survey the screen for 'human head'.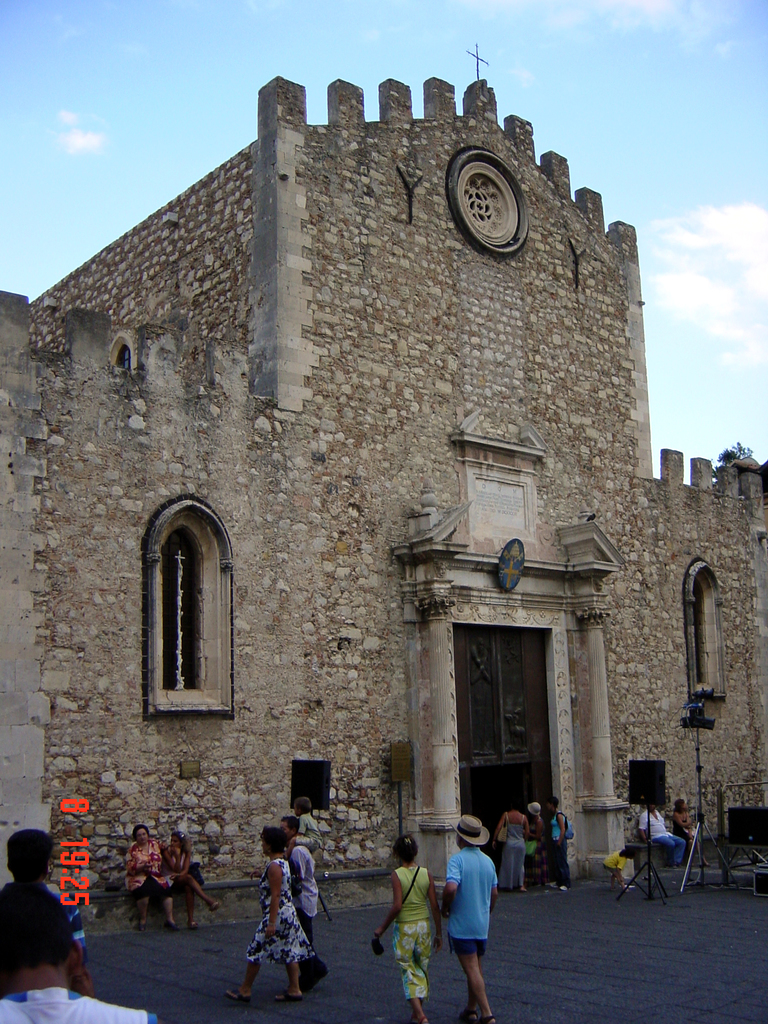
Survey found: x1=674, y1=798, x2=686, y2=810.
